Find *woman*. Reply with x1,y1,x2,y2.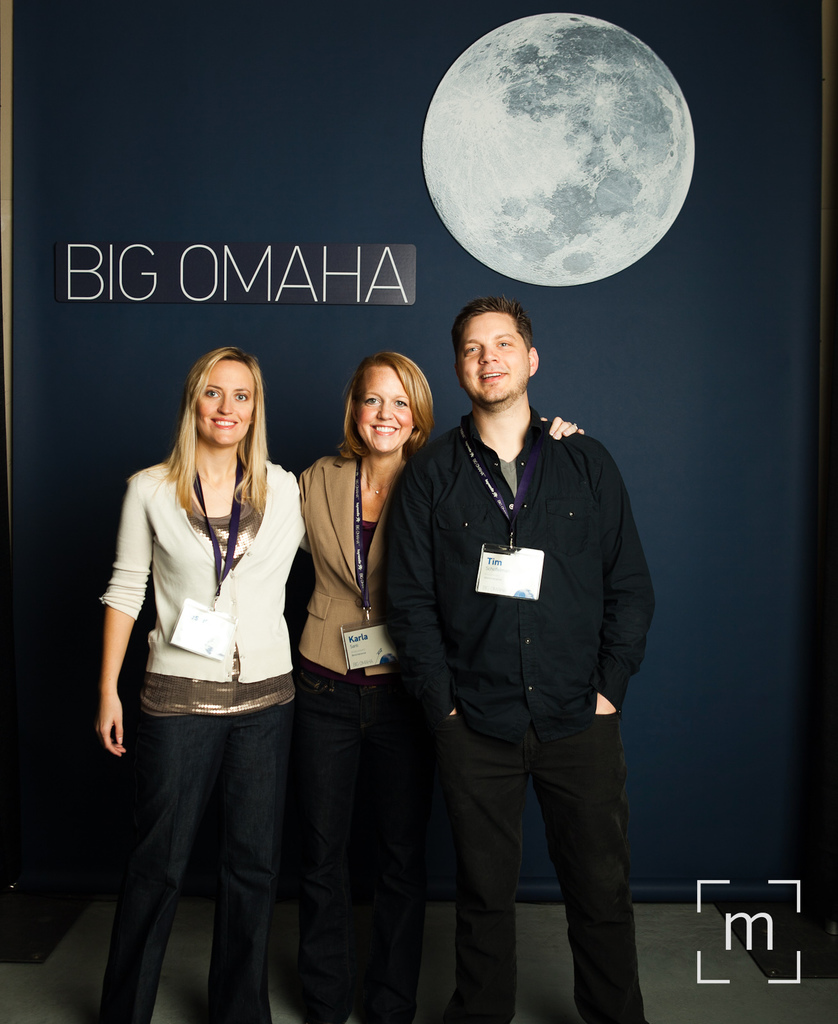
95,332,328,1004.
